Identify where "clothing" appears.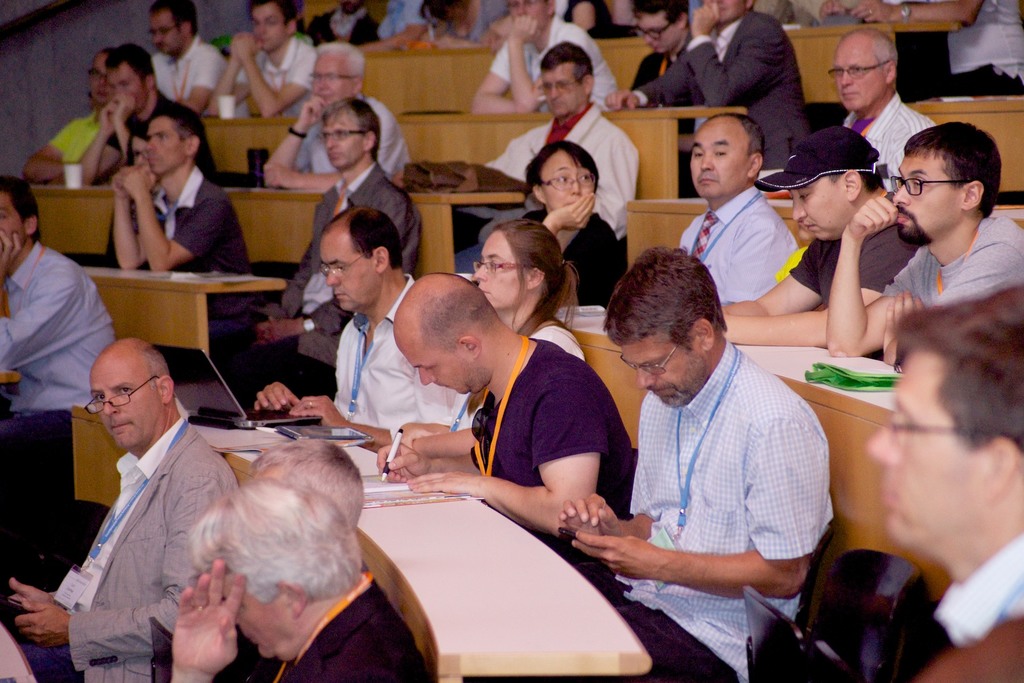
Appears at (left=486, top=110, right=643, bottom=235).
